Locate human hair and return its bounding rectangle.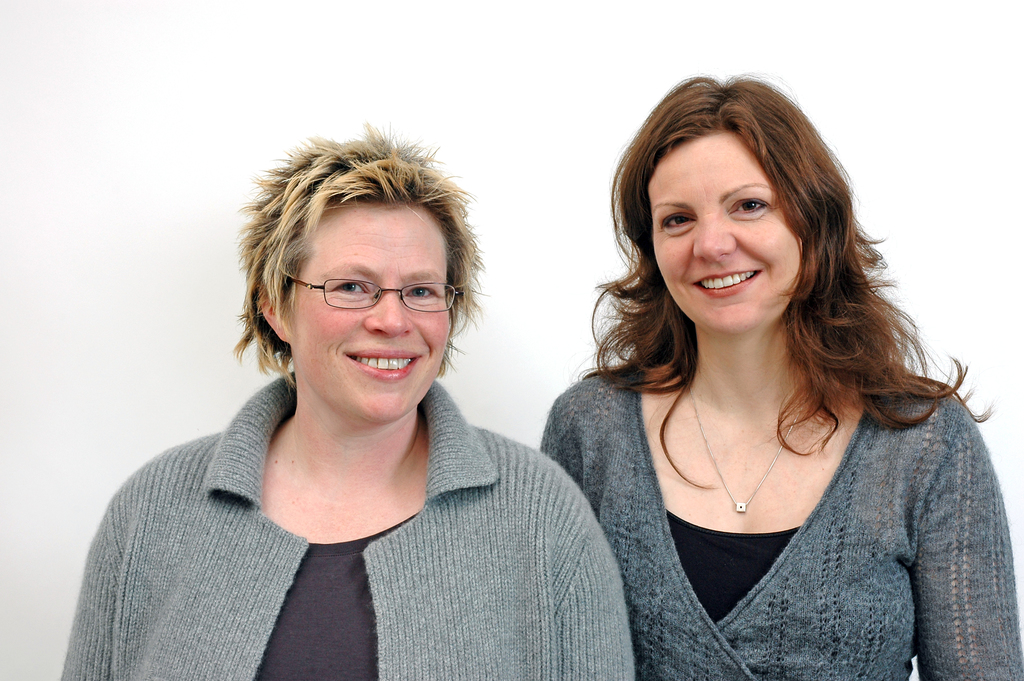
BBox(569, 70, 996, 491).
